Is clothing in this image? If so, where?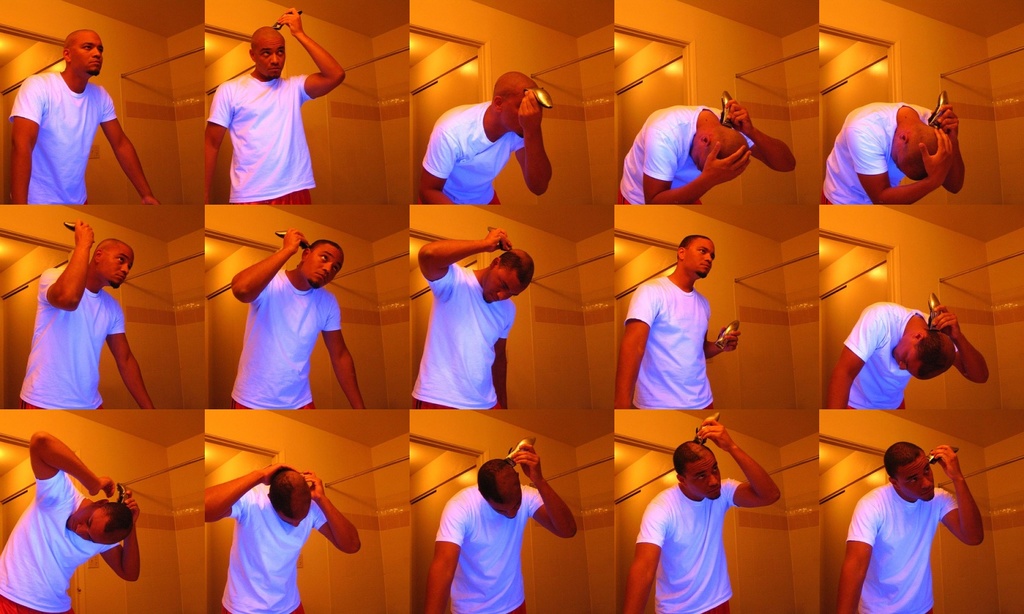
Yes, at (left=820, top=98, right=939, bottom=208).
